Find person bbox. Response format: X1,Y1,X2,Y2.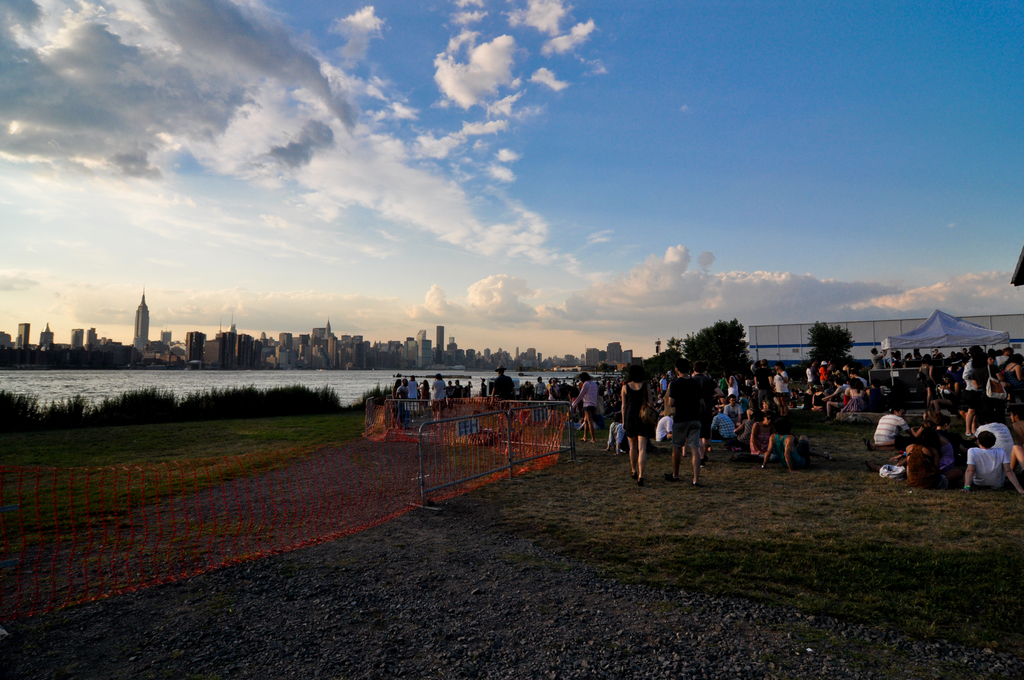
617,359,654,483.
